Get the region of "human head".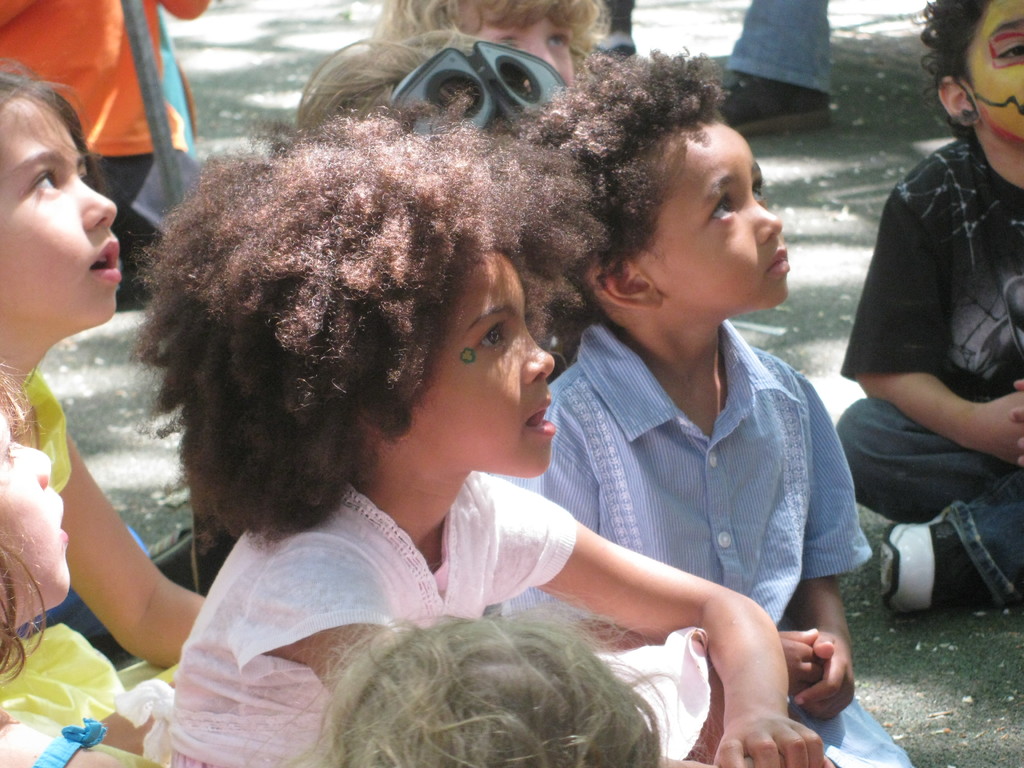
(393, 0, 605, 78).
